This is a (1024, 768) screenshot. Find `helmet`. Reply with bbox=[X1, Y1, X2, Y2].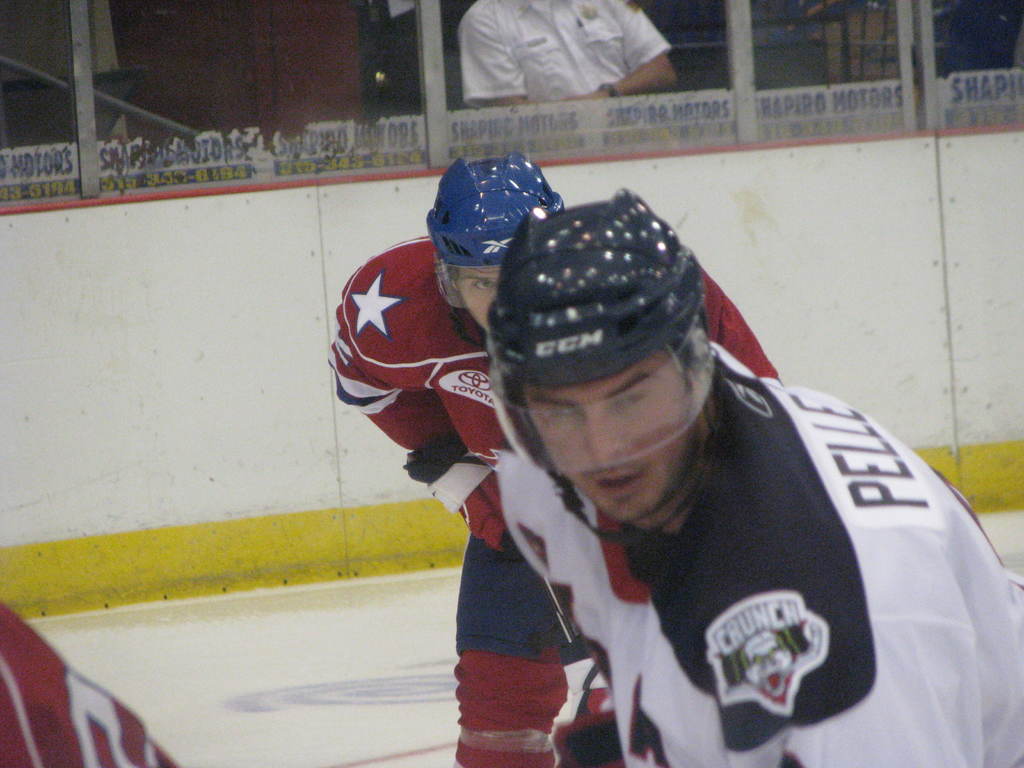
bbox=[420, 148, 561, 344].
